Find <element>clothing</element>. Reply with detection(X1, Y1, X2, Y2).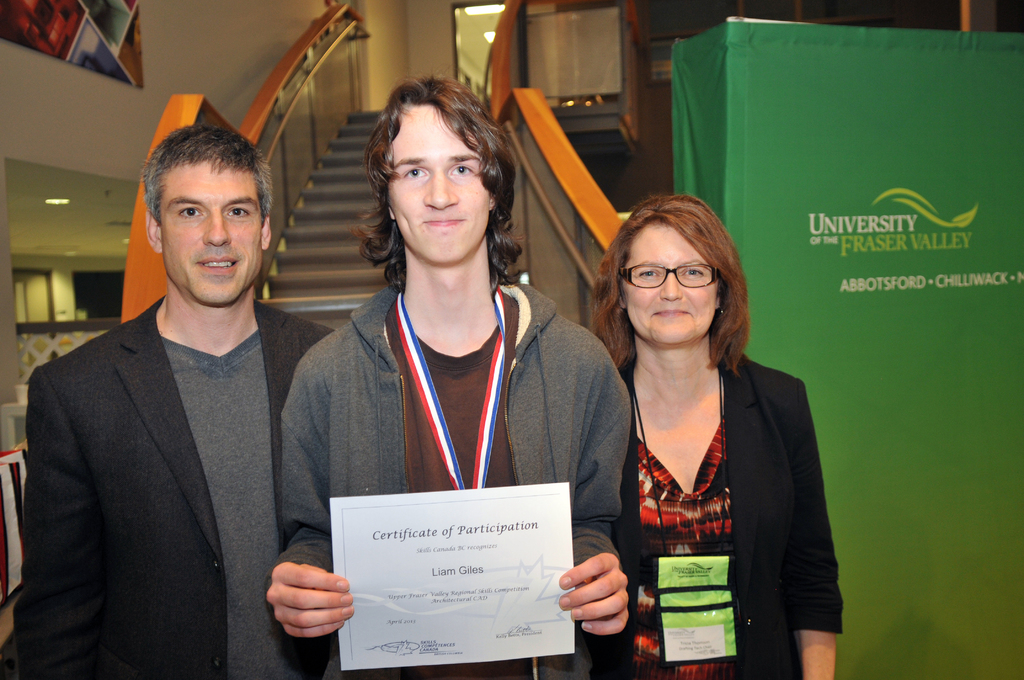
detection(6, 292, 342, 679).
